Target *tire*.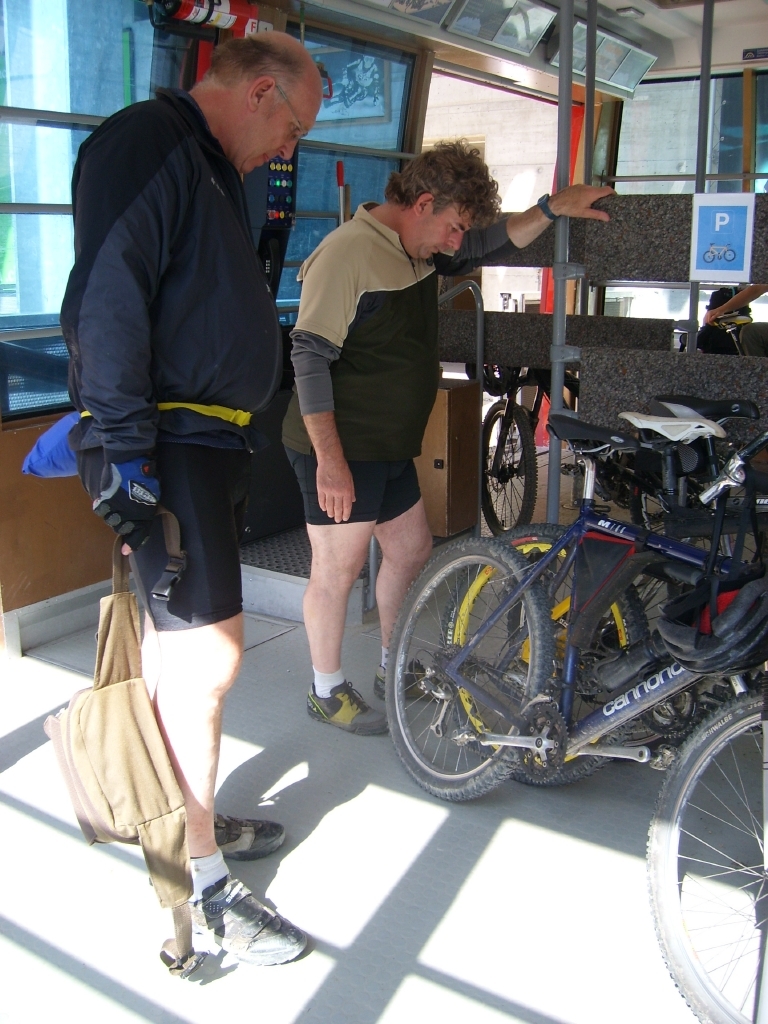
Target region: rect(658, 696, 764, 1009).
